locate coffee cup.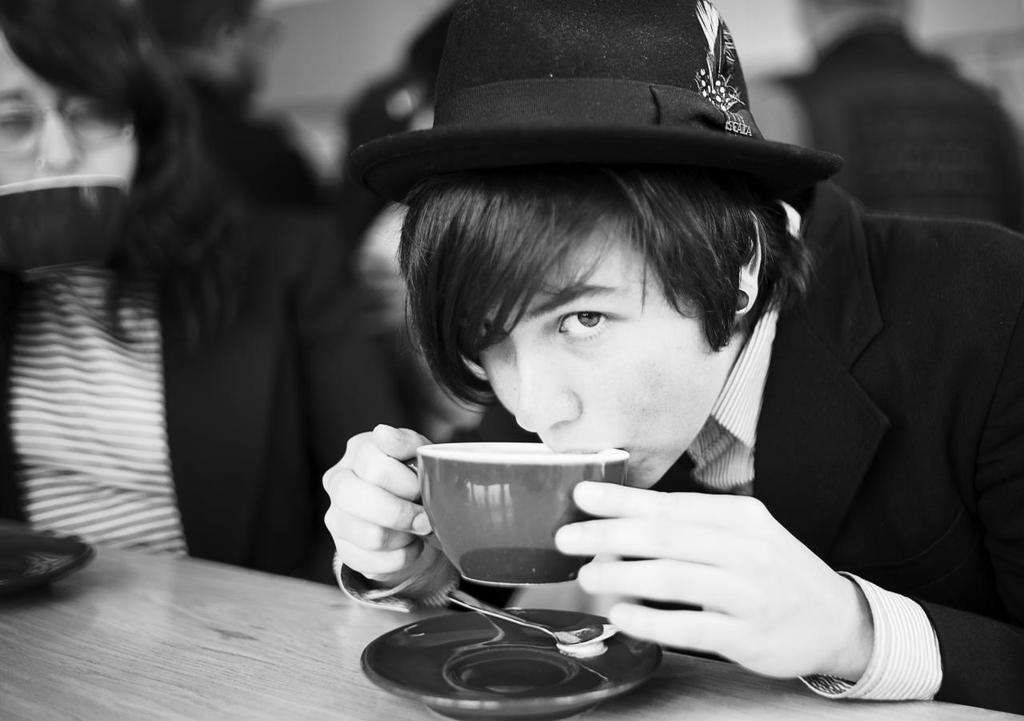
Bounding box: <region>398, 439, 630, 582</region>.
